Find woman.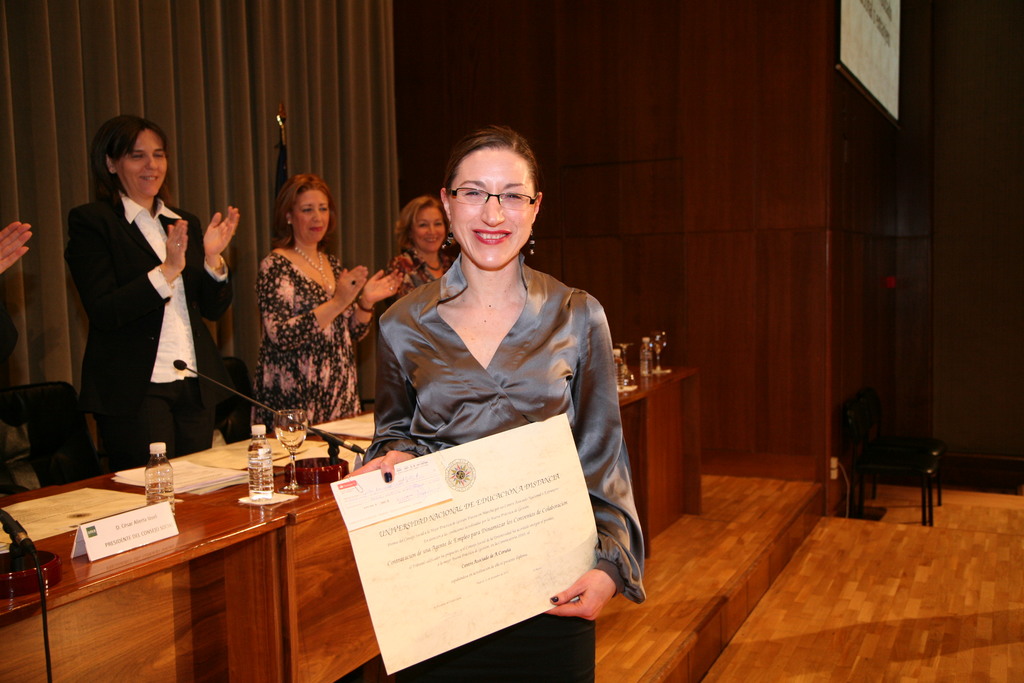
select_region(253, 172, 401, 438).
